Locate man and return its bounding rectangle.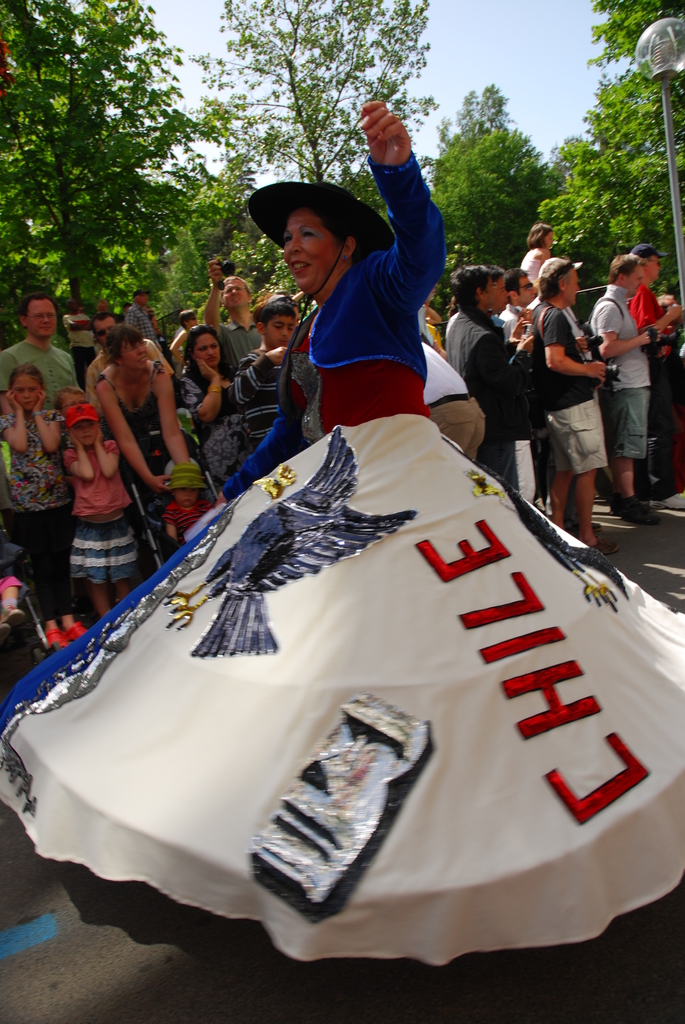
536/260/622/557.
